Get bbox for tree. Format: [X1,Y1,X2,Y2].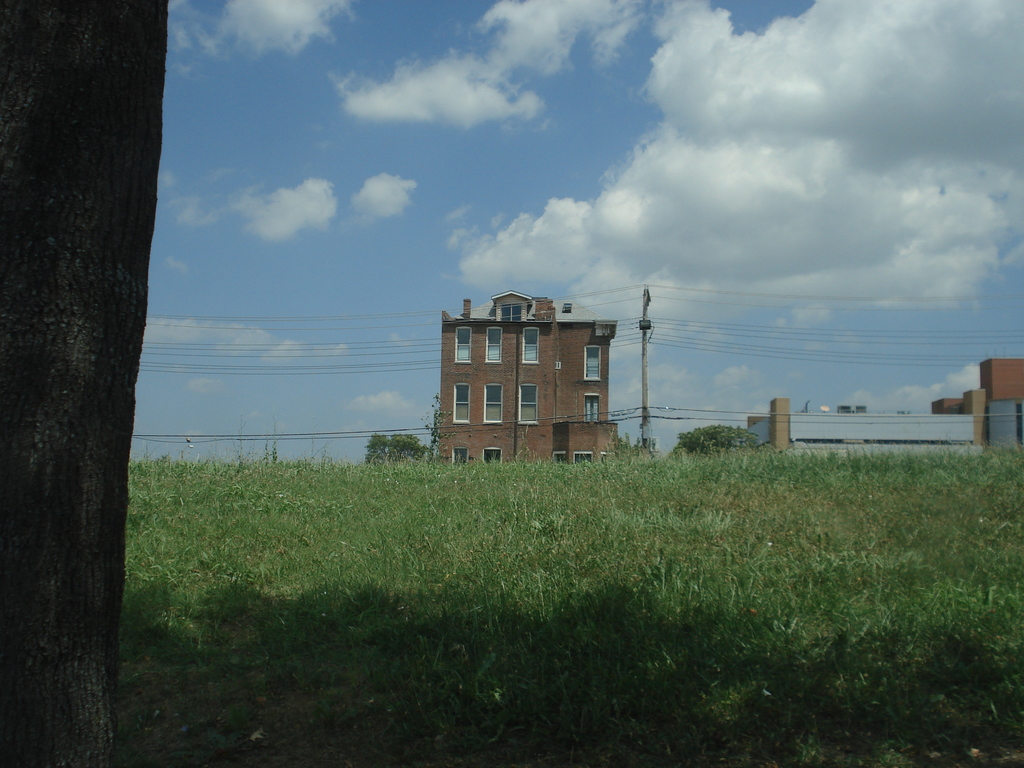
[364,435,429,465].
